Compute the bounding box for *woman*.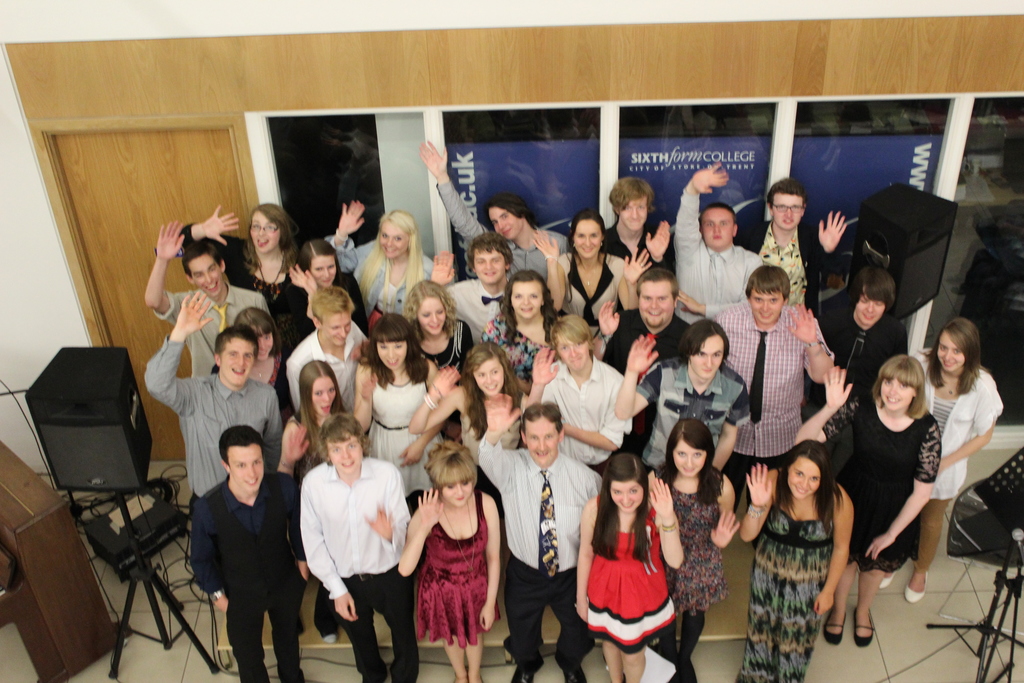
select_region(573, 454, 684, 682).
